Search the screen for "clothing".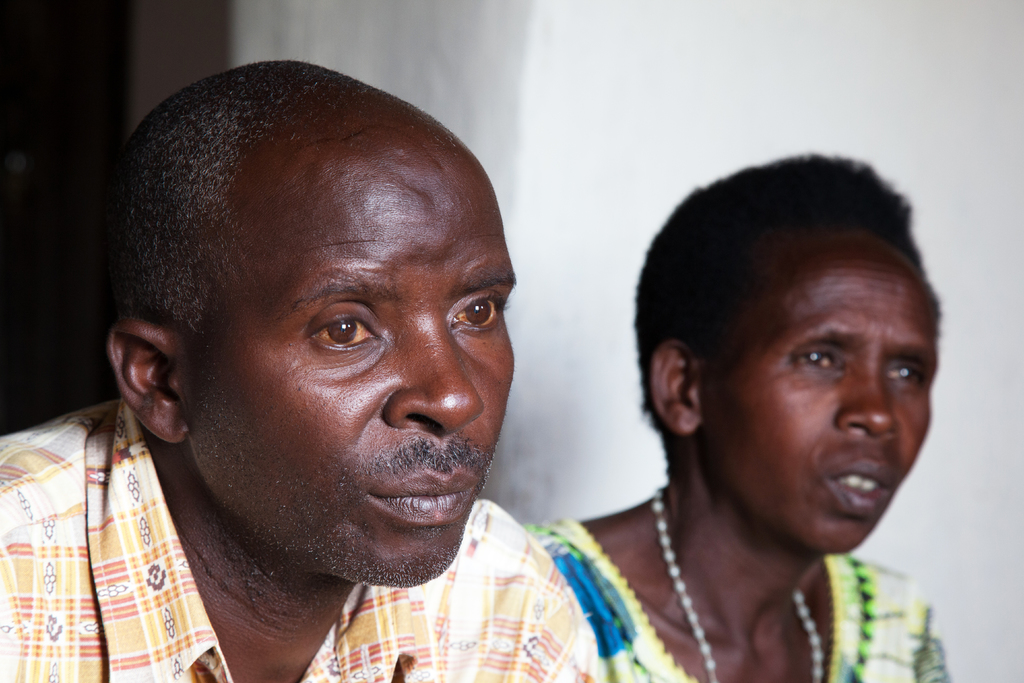
Found at BBox(513, 519, 957, 682).
